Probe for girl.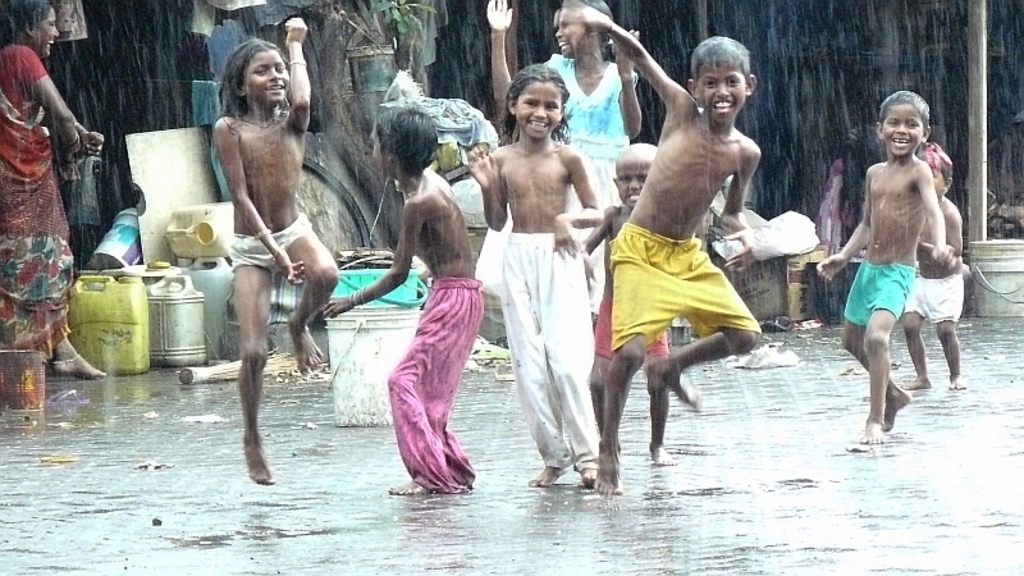
Probe result: [x1=461, y1=67, x2=618, y2=485].
